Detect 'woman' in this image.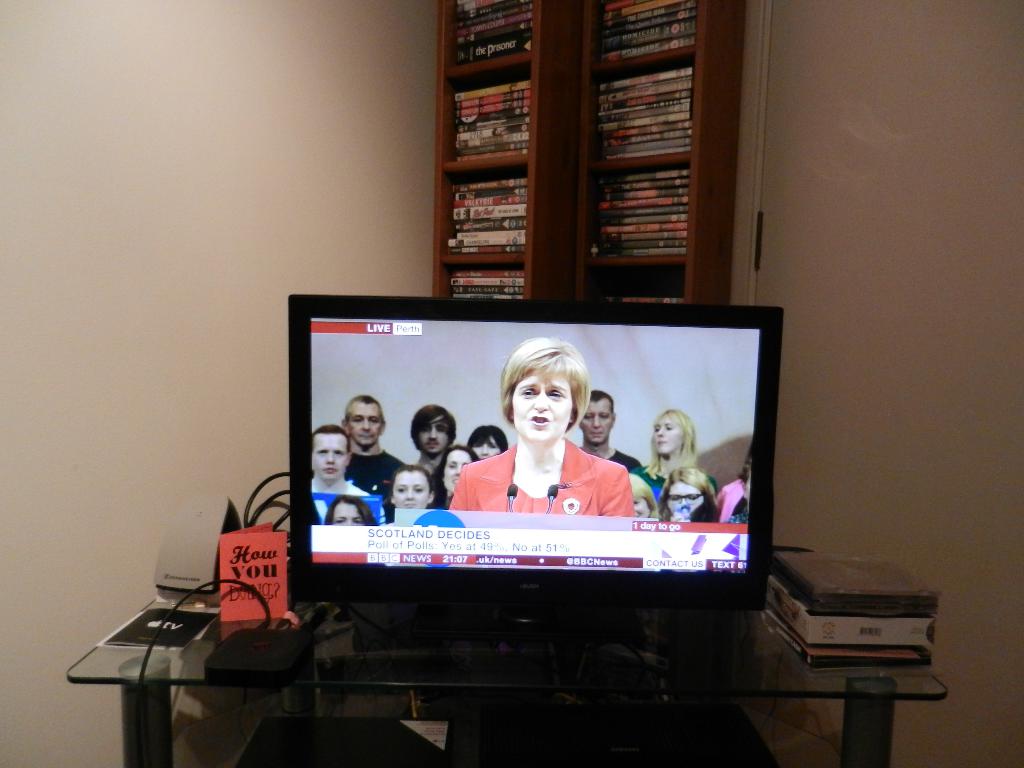
Detection: box(453, 342, 626, 541).
